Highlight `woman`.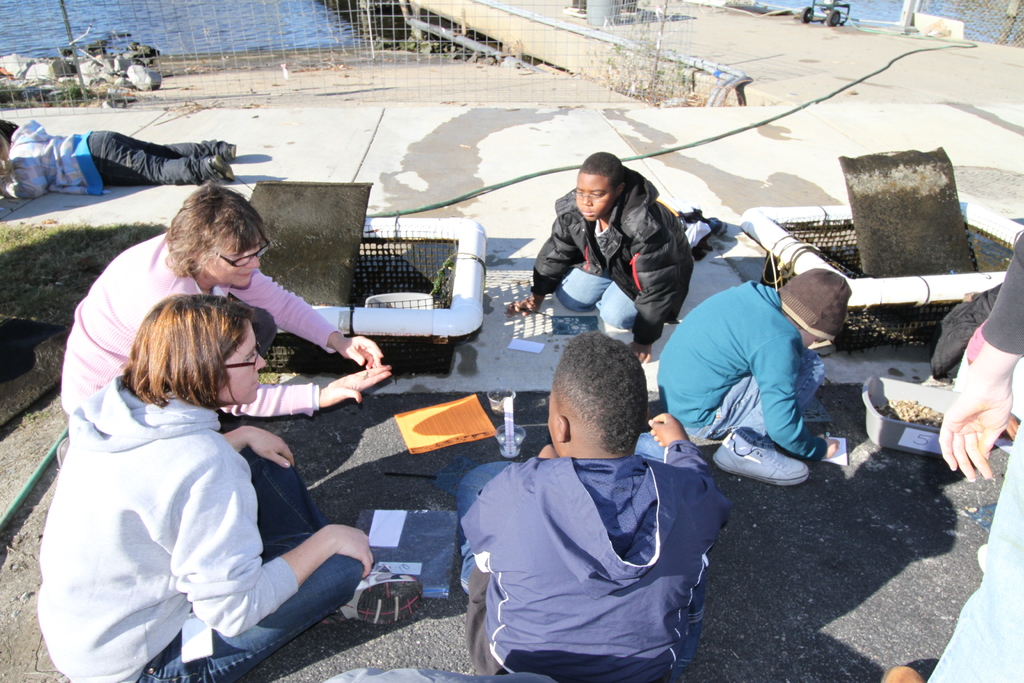
Highlighted region: 38 298 426 682.
